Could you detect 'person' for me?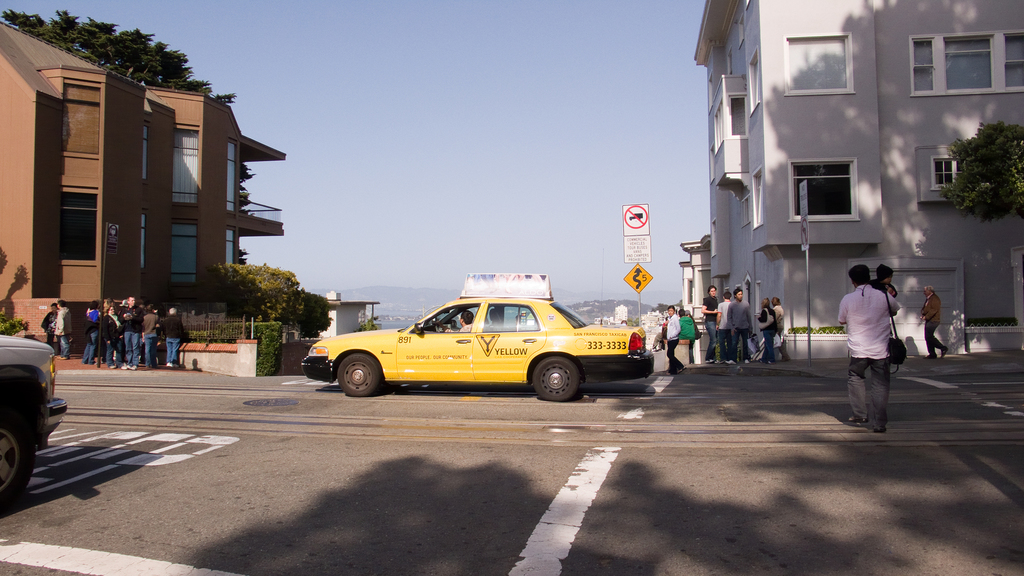
Detection result: detection(755, 295, 777, 364).
